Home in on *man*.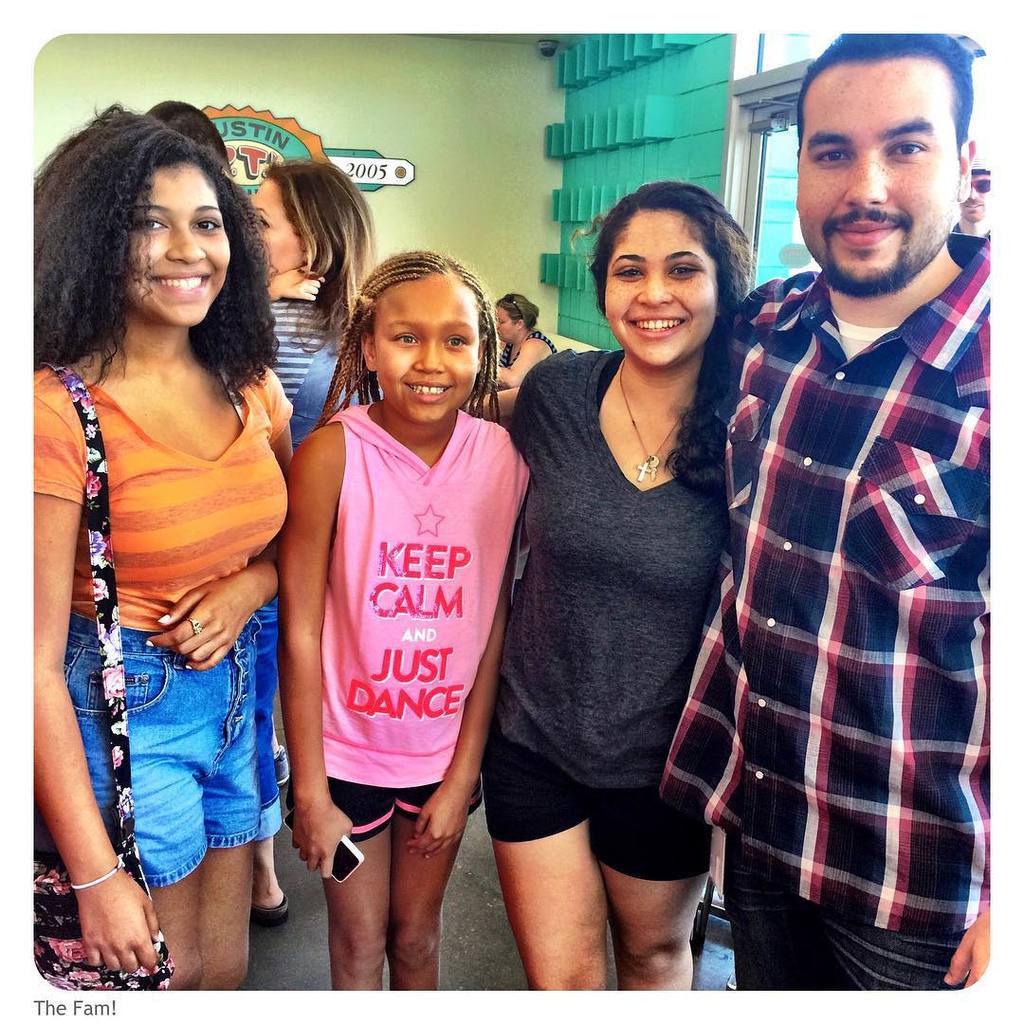
Homed in at Rect(945, 146, 997, 238).
